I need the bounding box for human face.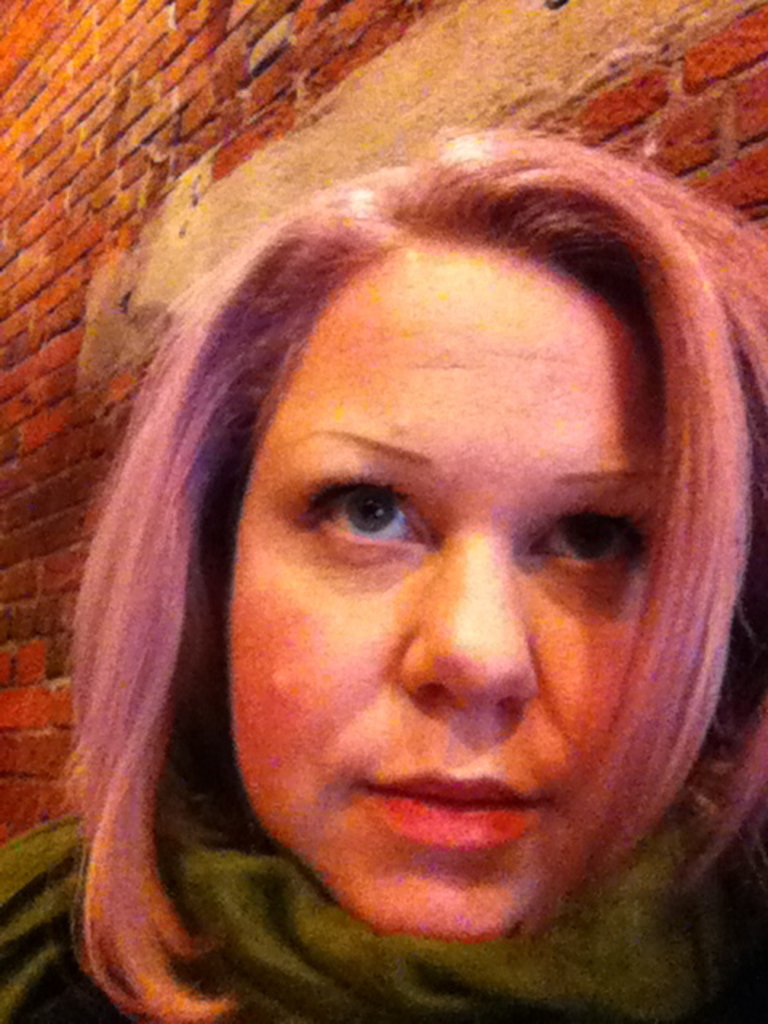
Here it is: [x1=230, y1=250, x2=662, y2=941].
